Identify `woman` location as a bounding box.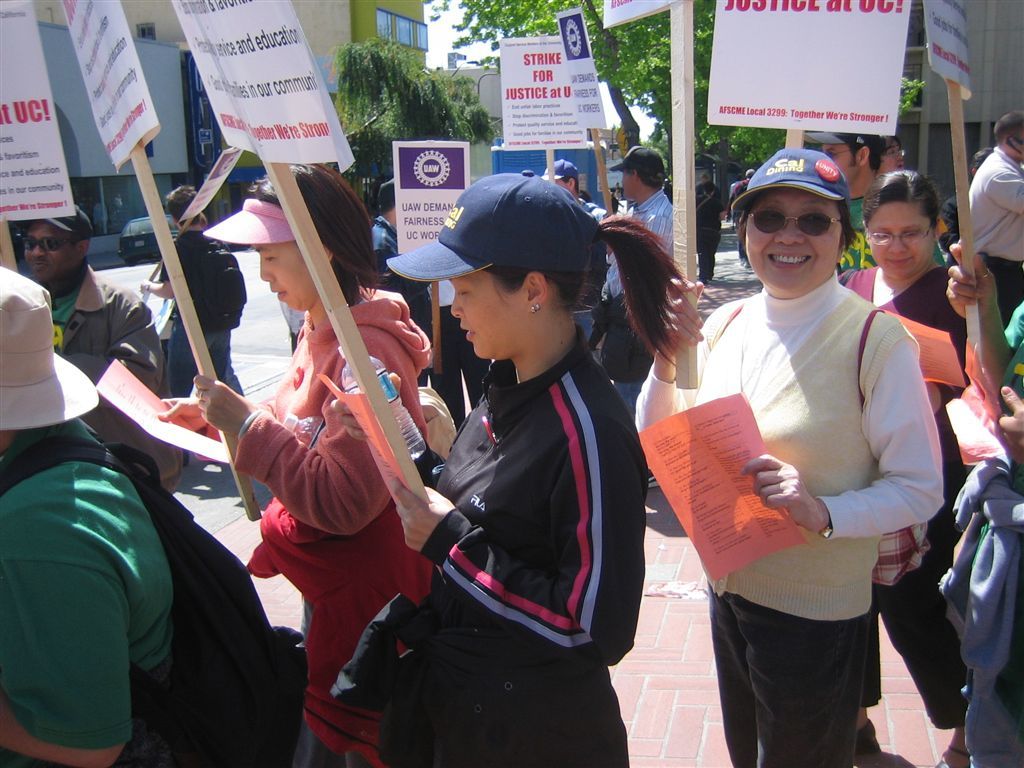
632 143 947 767.
